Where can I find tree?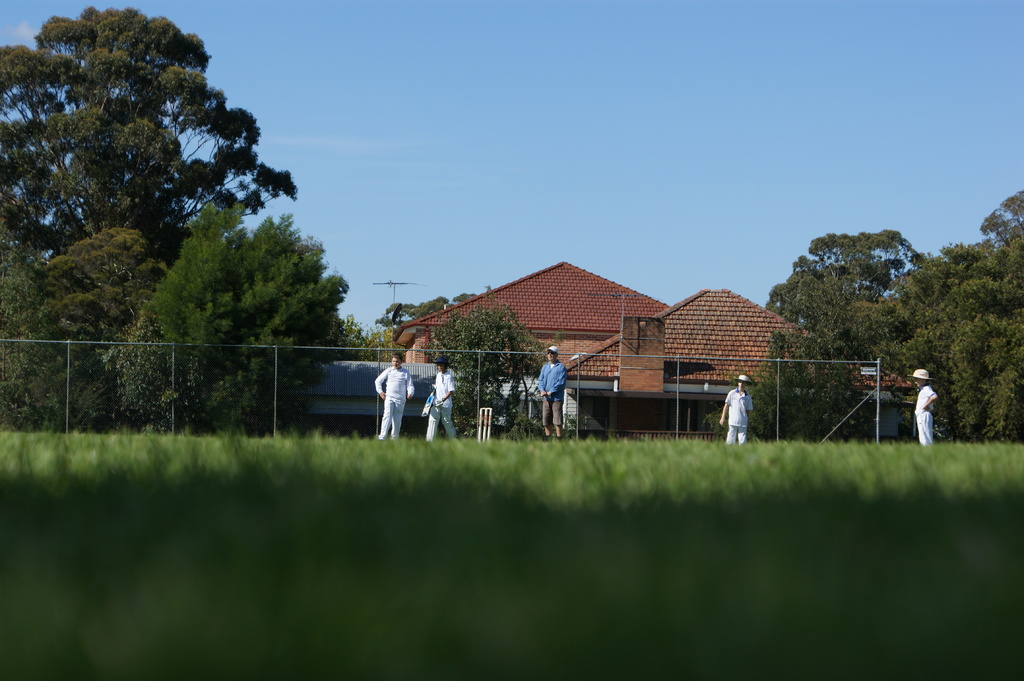
You can find it at box(432, 300, 556, 443).
